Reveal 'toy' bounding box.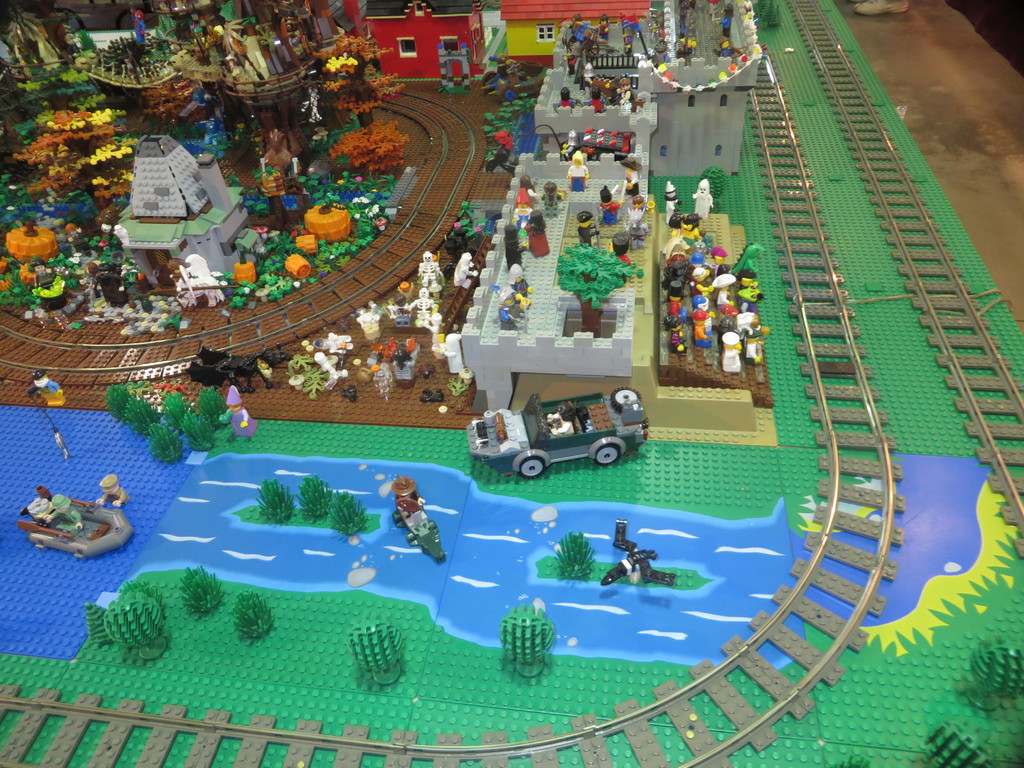
Revealed: bbox=[579, 211, 602, 247].
